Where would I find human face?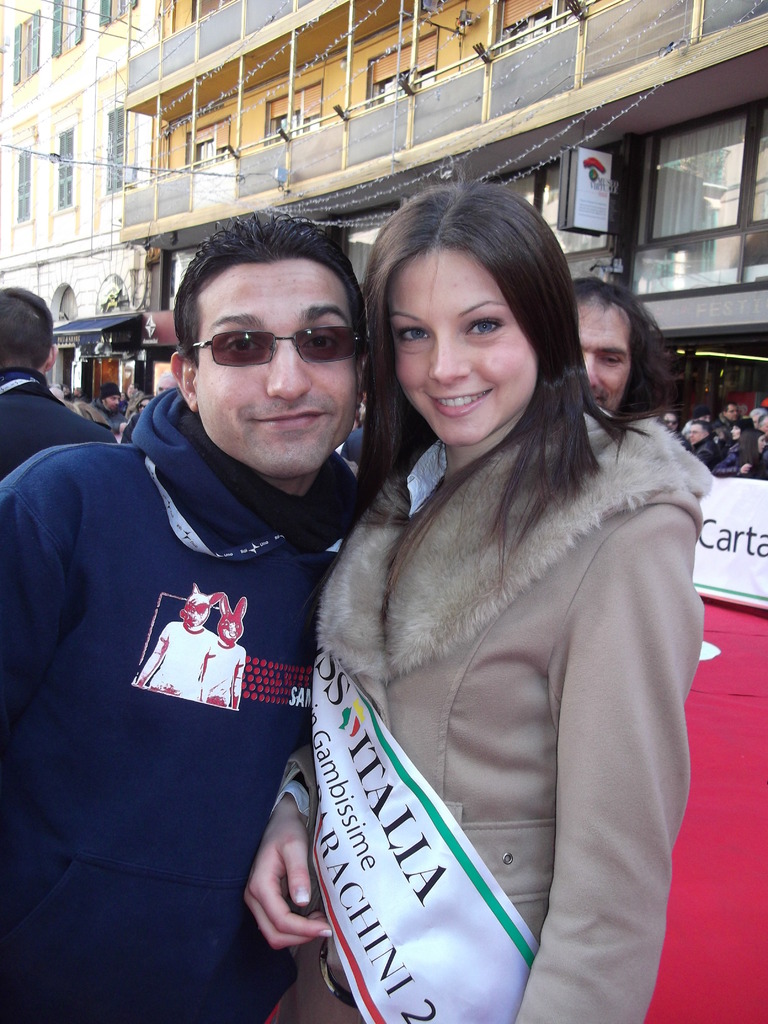
At rect(575, 304, 632, 410).
